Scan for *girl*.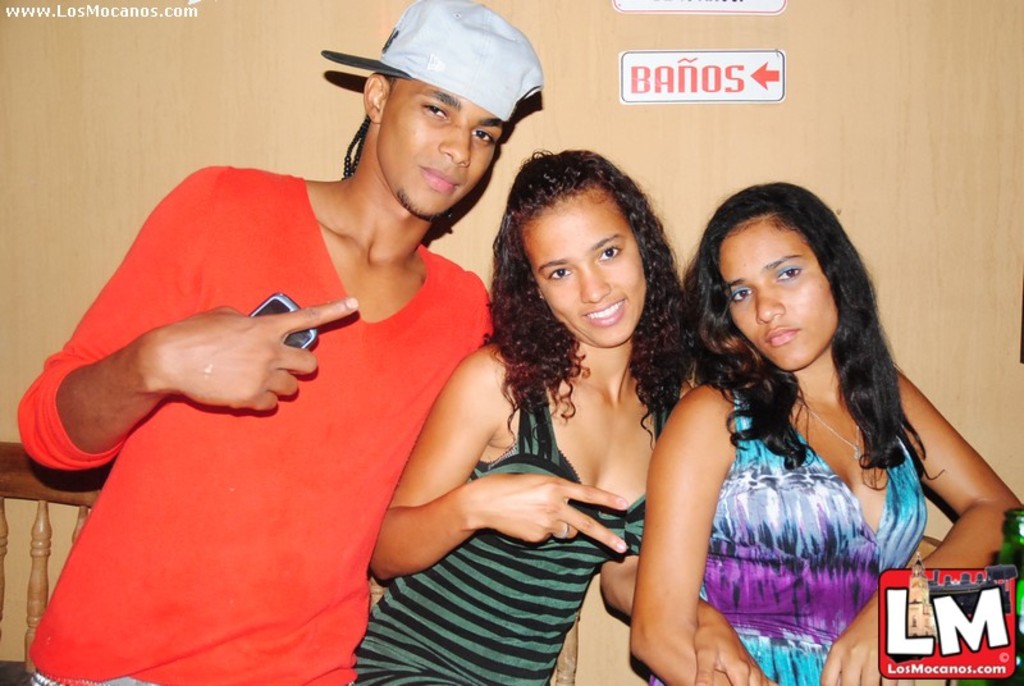
Scan result: <bbox>349, 146, 771, 685</bbox>.
